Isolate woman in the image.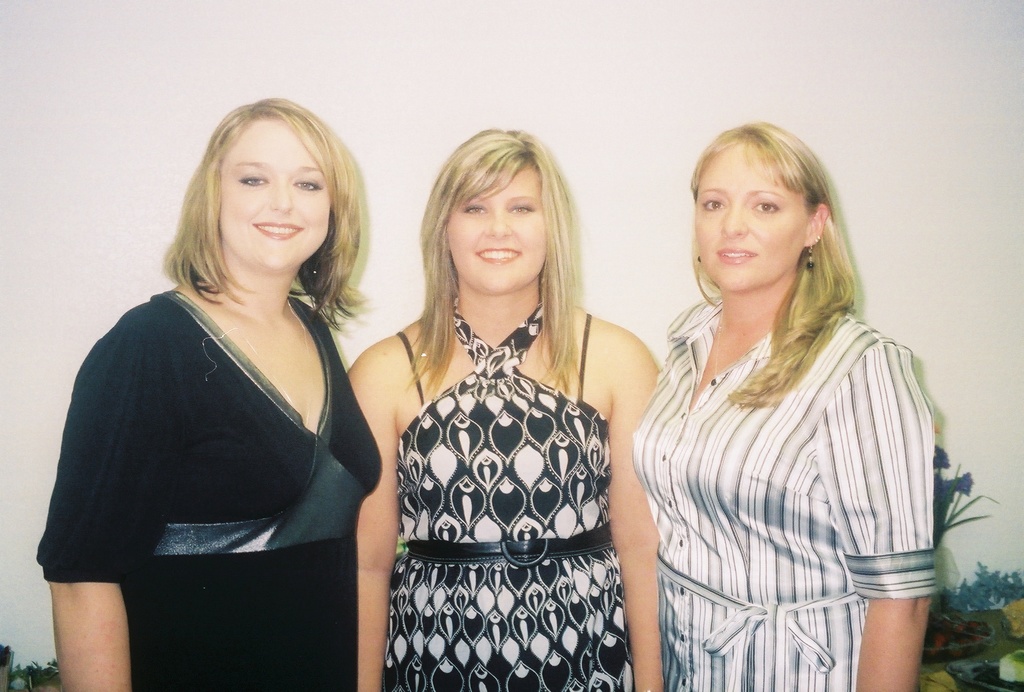
Isolated region: bbox(630, 122, 941, 691).
